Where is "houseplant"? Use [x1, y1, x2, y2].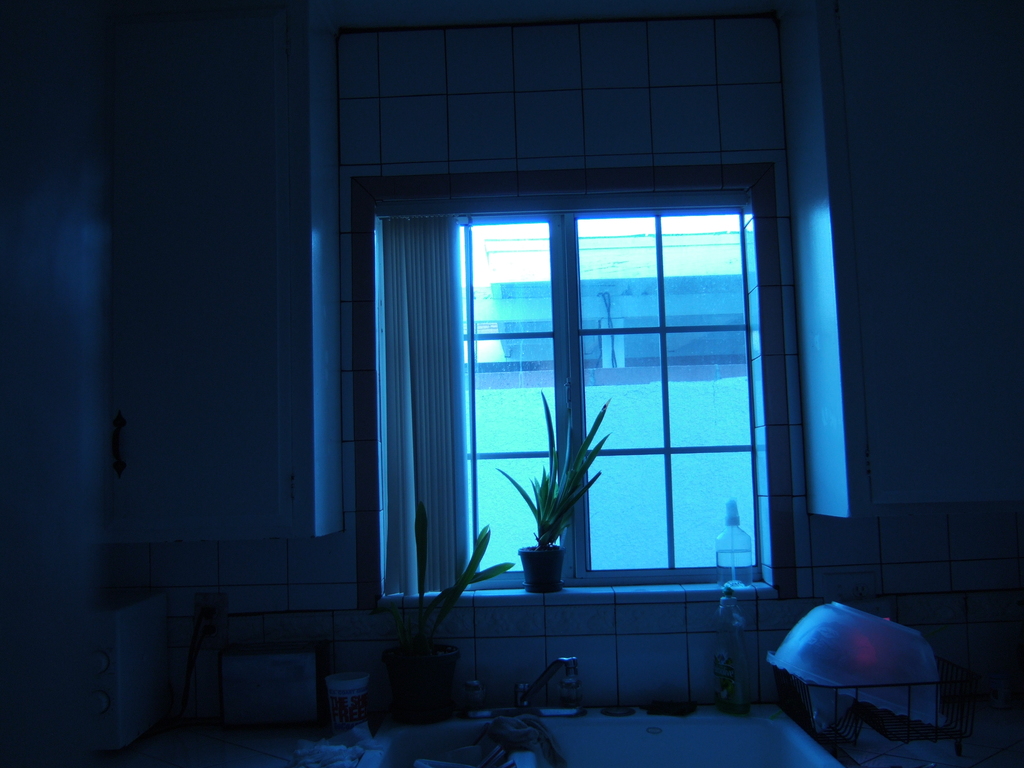
[494, 383, 614, 595].
